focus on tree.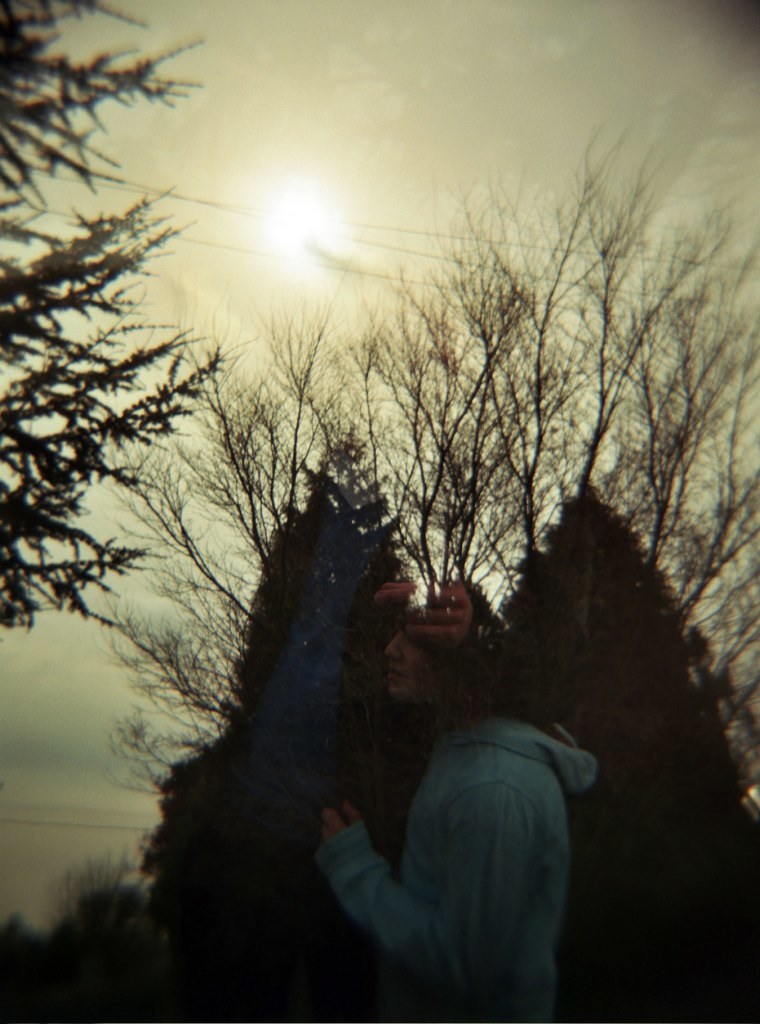
Focused at 0,916,55,1023.
